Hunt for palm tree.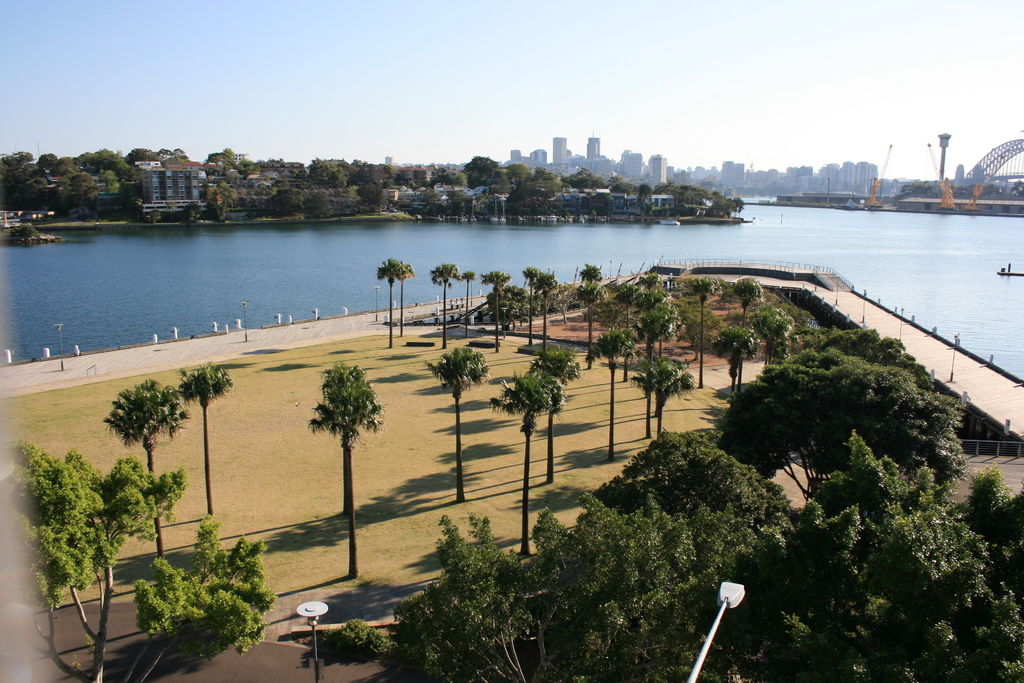
Hunted down at left=598, top=327, right=627, bottom=457.
